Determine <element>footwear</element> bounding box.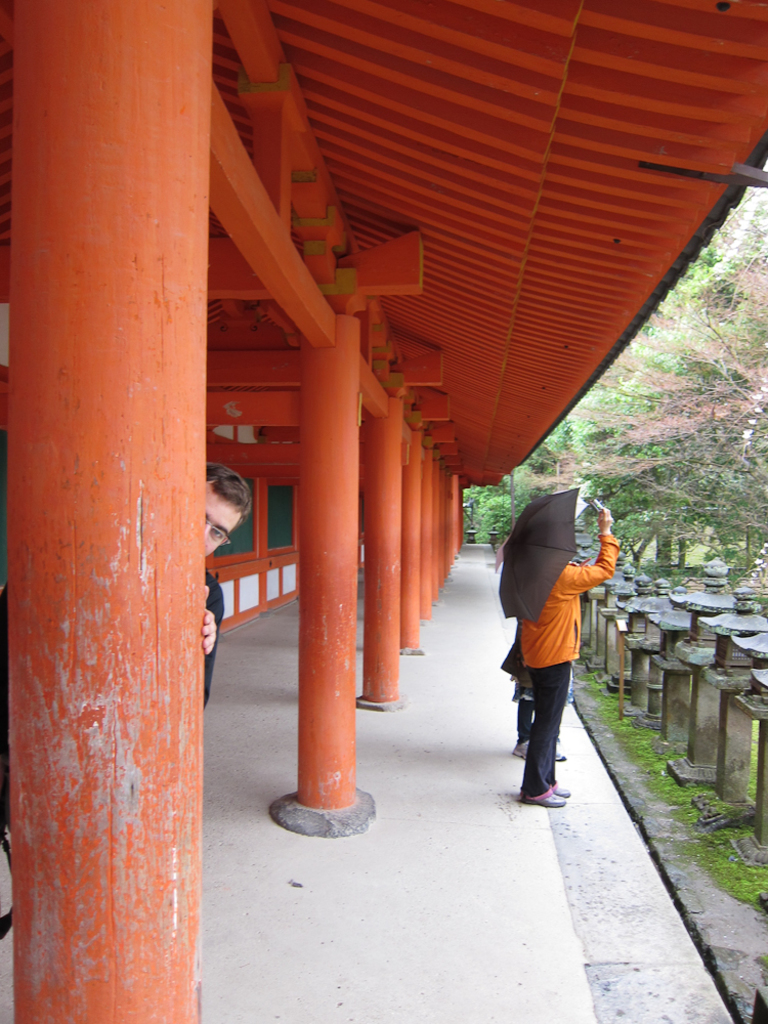
Determined: pyautogui.locateOnScreen(528, 786, 568, 809).
